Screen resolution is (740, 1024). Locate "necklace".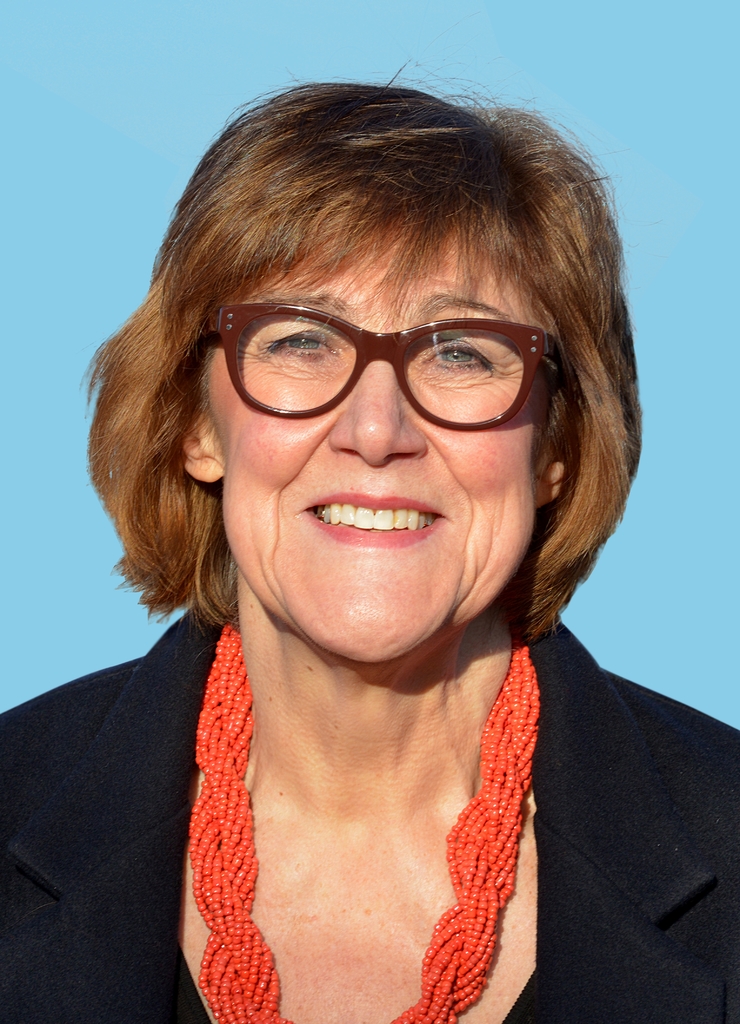
box=[185, 614, 538, 1023].
